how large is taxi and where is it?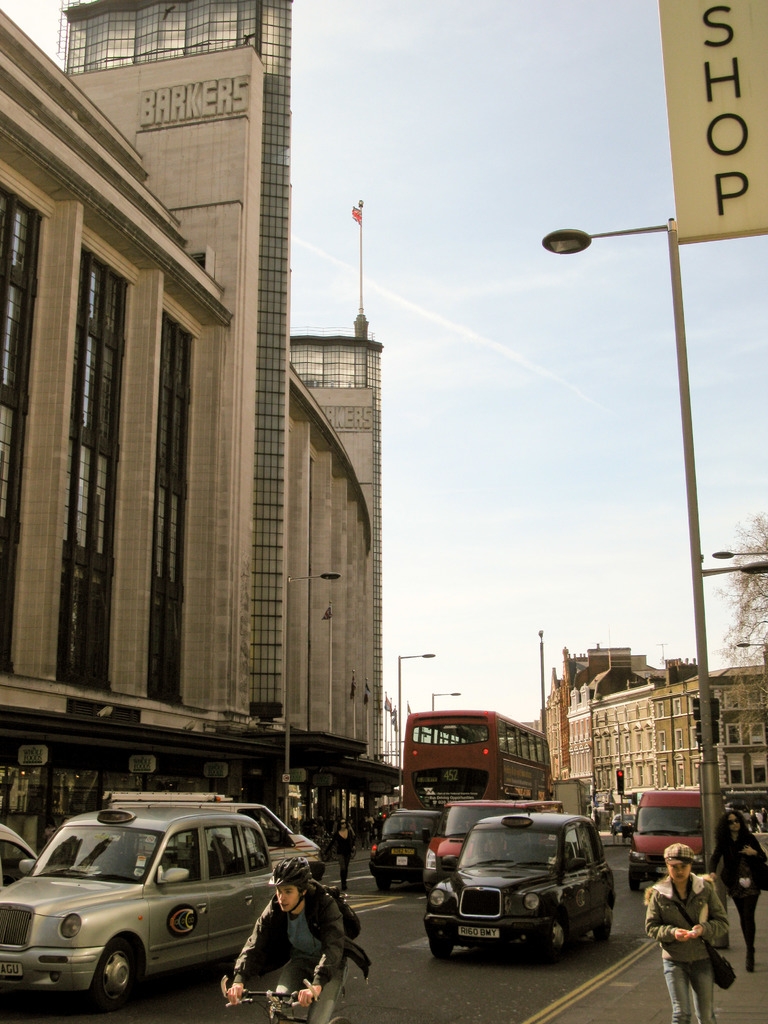
Bounding box: region(419, 803, 620, 956).
